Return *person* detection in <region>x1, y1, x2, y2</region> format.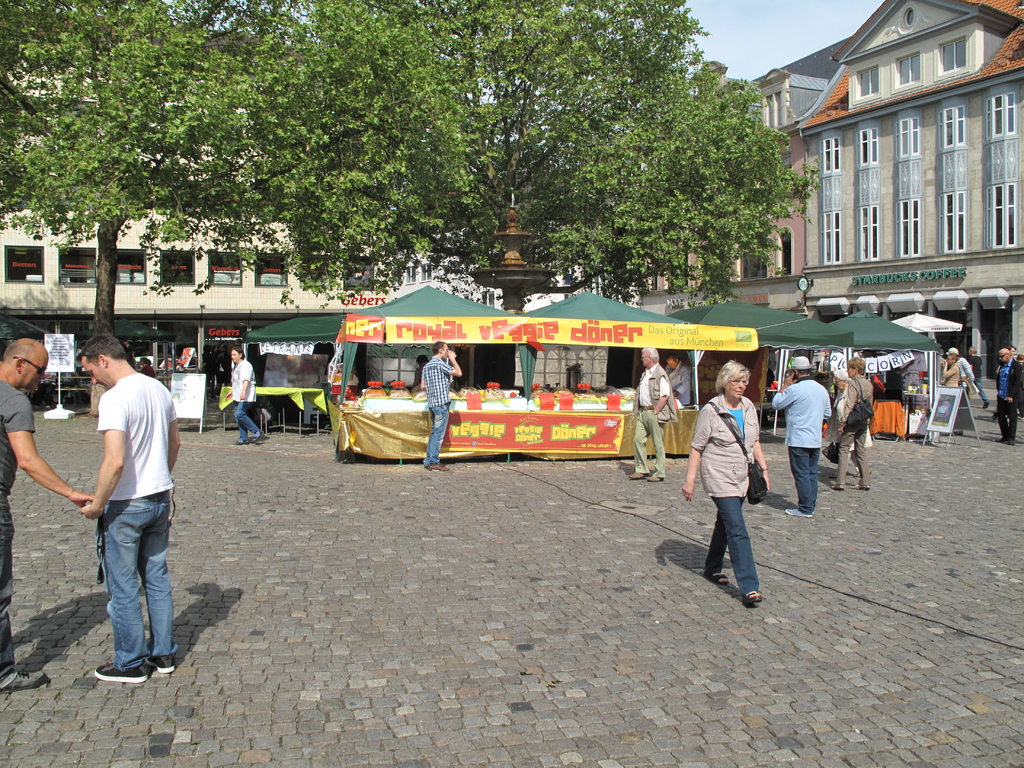
<region>834, 355, 871, 492</region>.
